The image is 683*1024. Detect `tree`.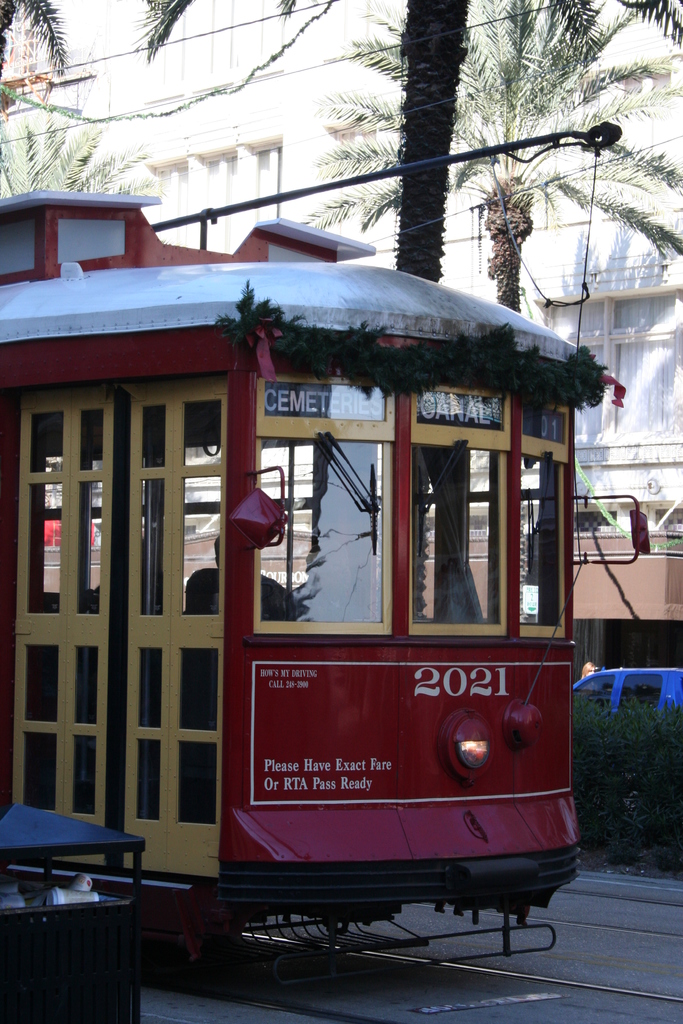
Detection: {"x1": 0, "y1": 0, "x2": 317, "y2": 84}.
